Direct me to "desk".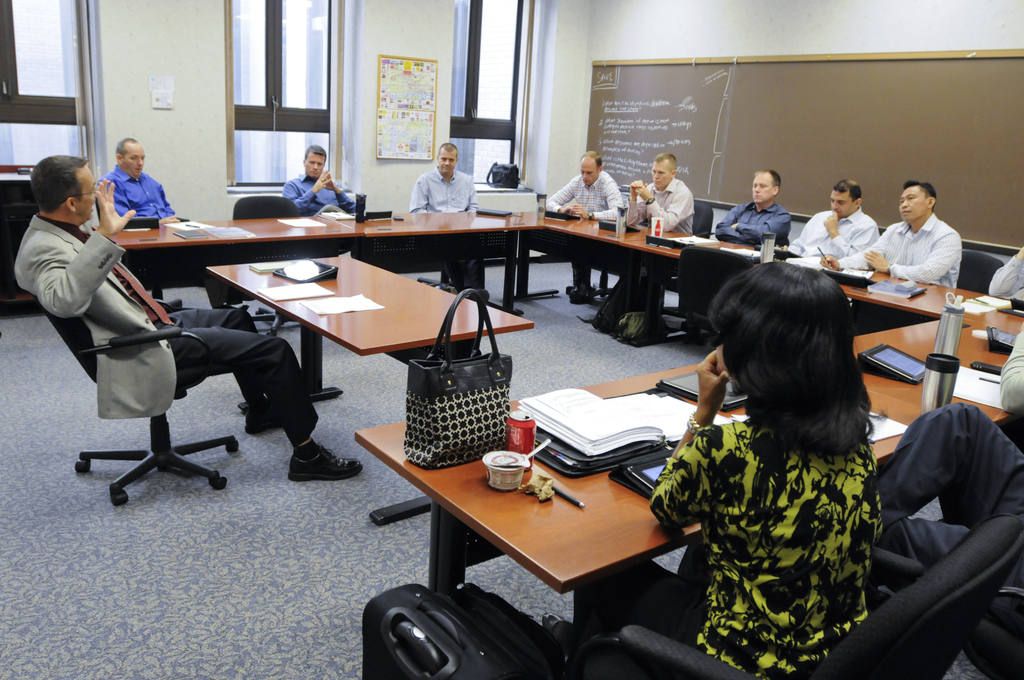
Direction: [406,359,754,675].
